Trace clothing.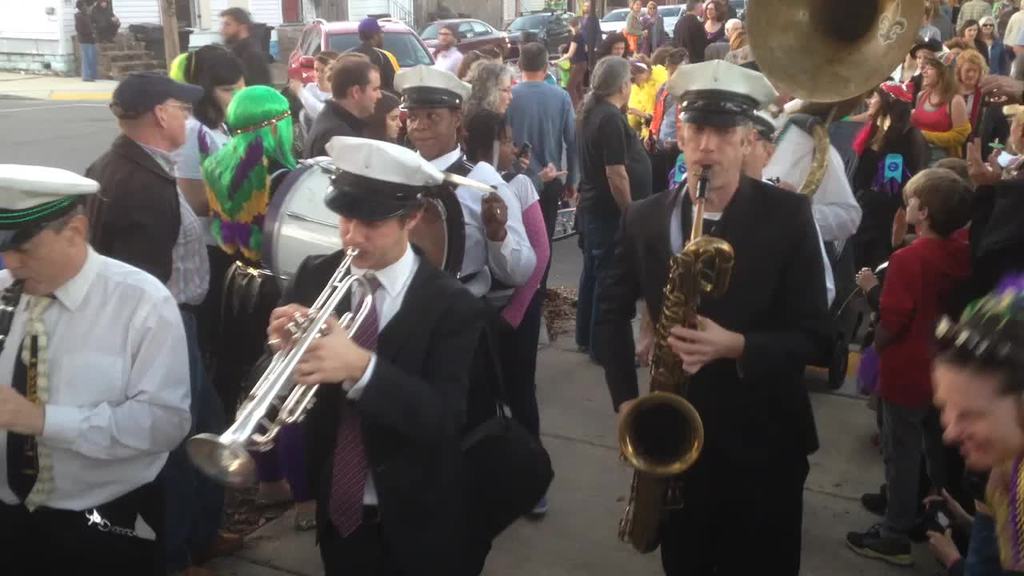
Traced to pyautogui.locateOnScreen(590, 173, 822, 575).
